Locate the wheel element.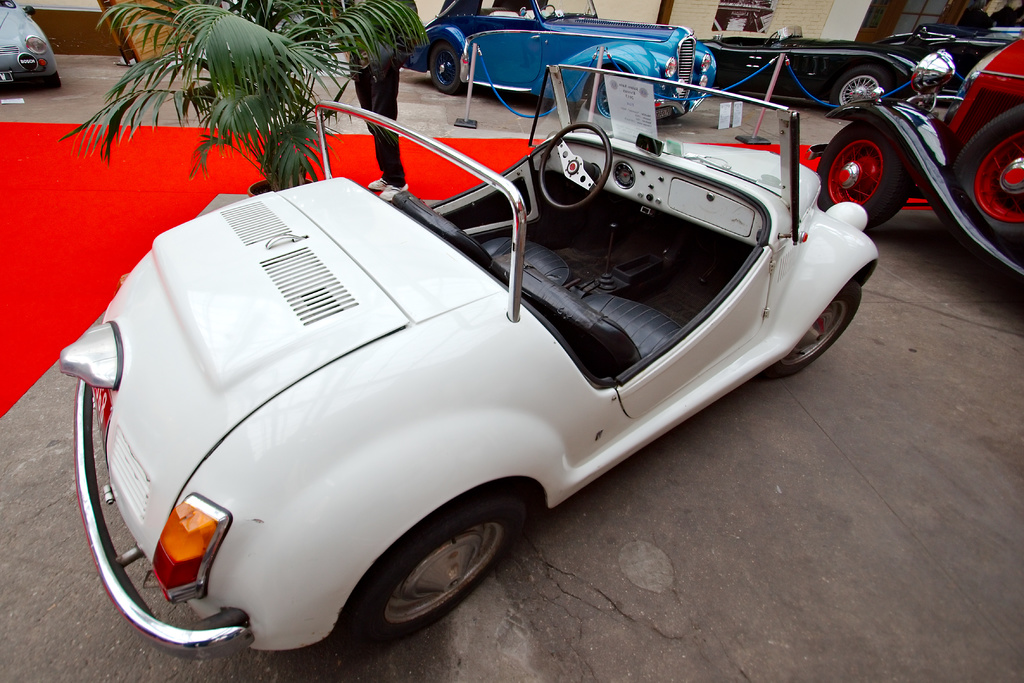
Element bbox: [357,509,519,638].
